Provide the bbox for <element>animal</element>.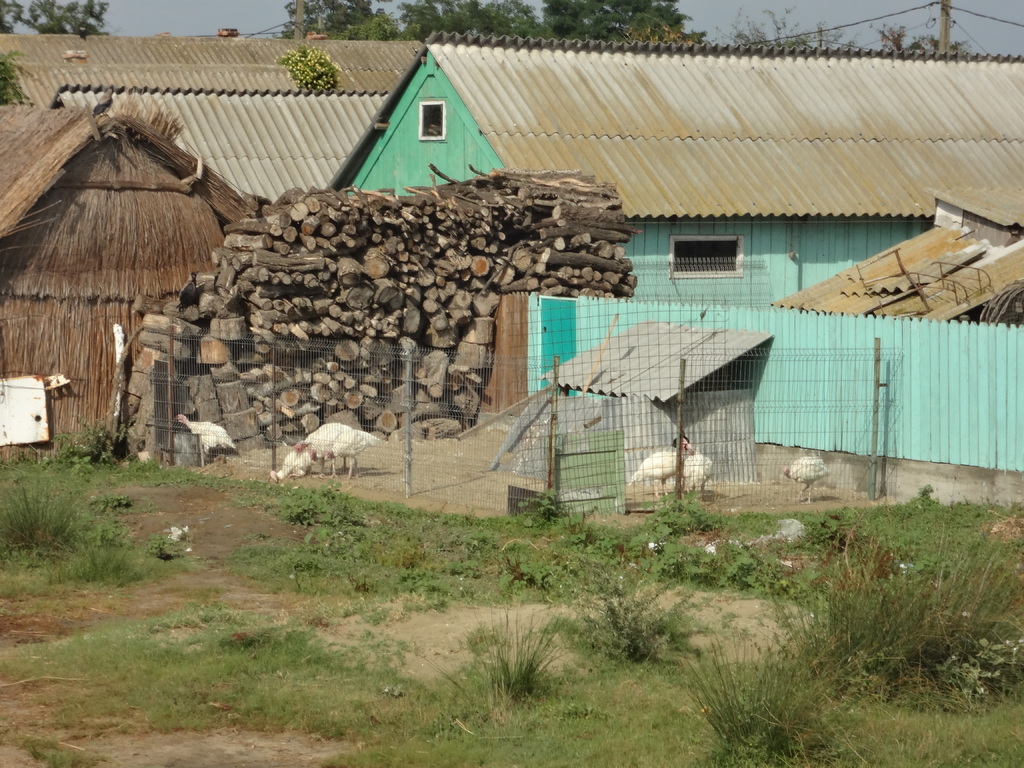
l=678, t=429, r=714, b=502.
